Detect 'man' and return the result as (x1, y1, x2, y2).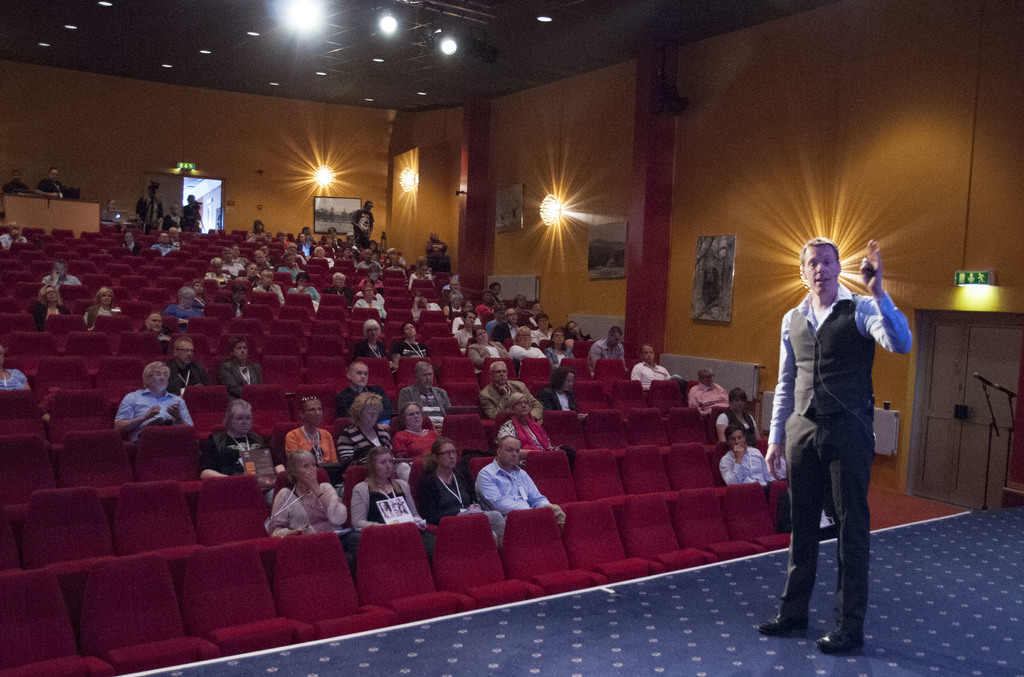
(474, 356, 543, 428).
